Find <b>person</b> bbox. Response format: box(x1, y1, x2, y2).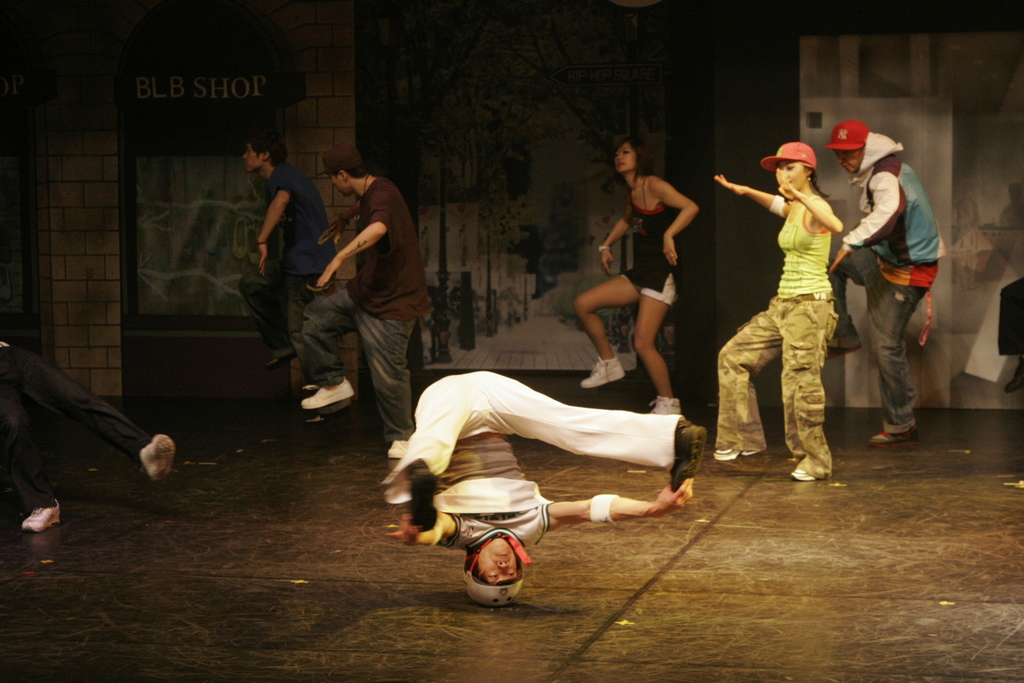
box(867, 423, 919, 450).
